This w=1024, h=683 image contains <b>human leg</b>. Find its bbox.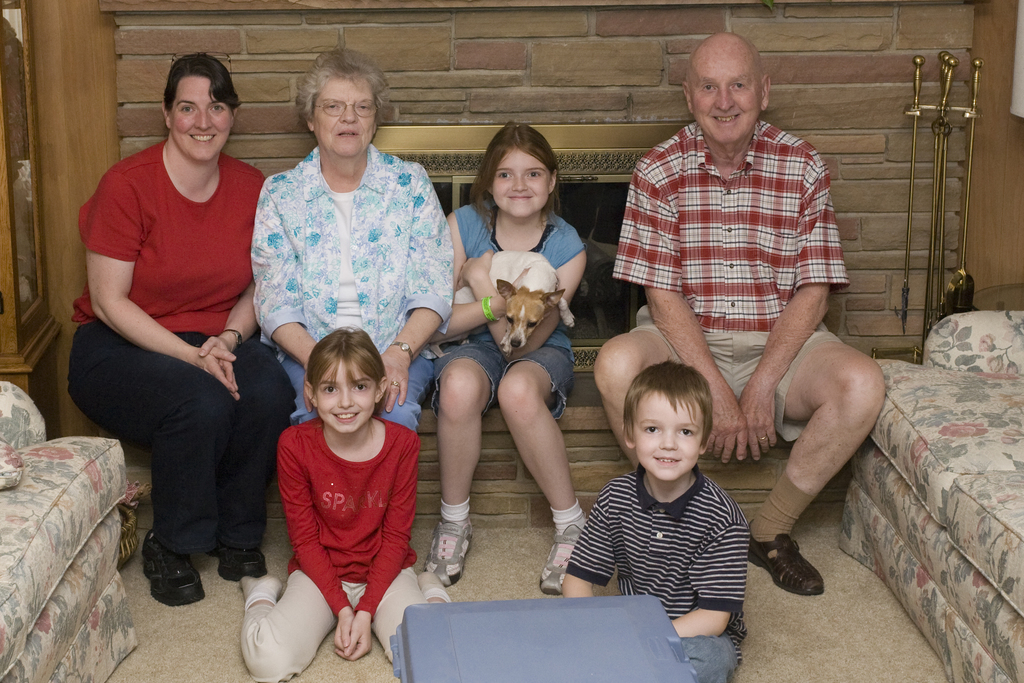
bbox(353, 570, 445, 661).
